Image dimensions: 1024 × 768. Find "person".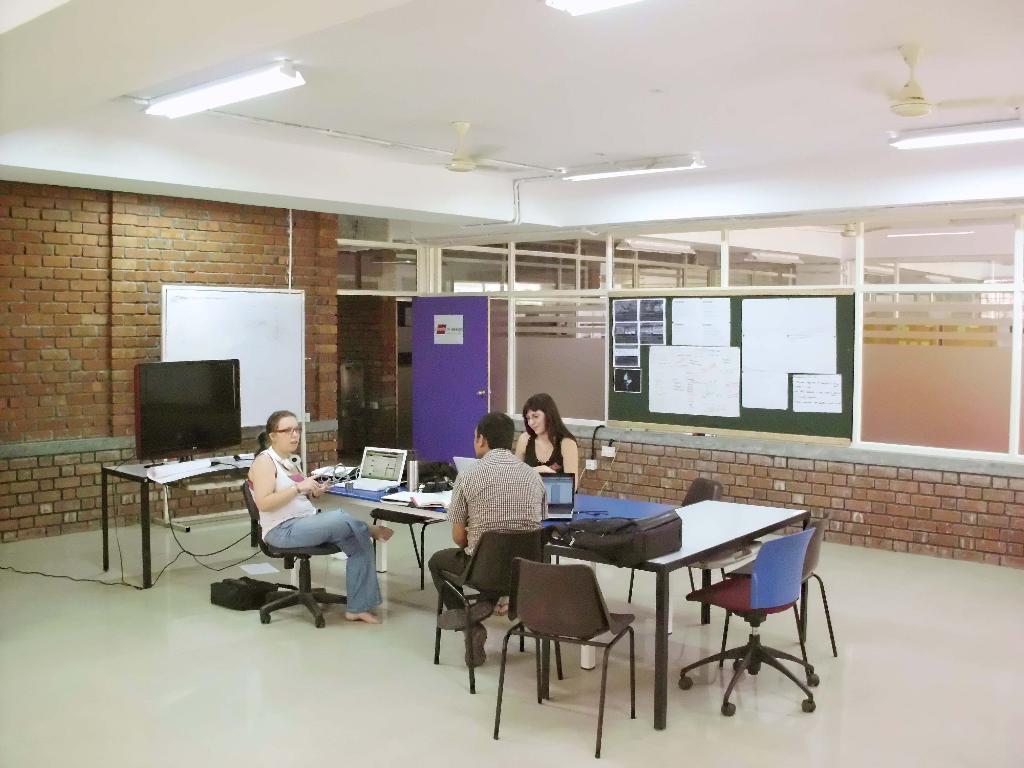
243/410/392/628.
